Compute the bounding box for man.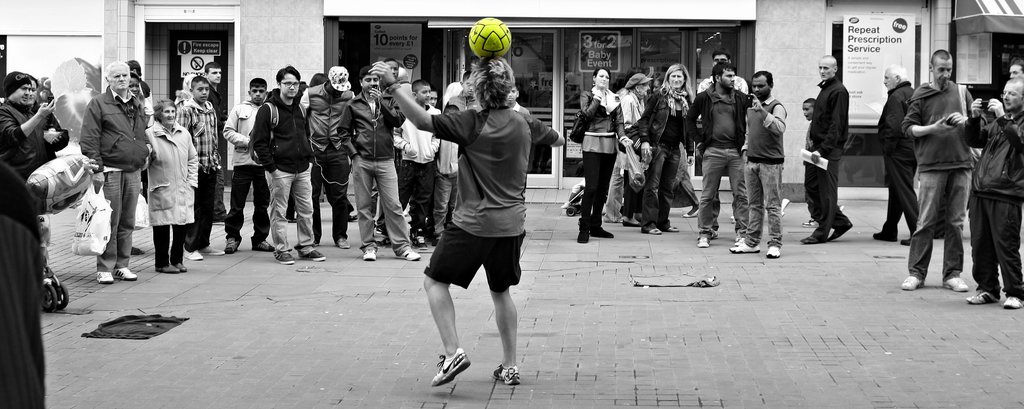
box(250, 61, 324, 280).
